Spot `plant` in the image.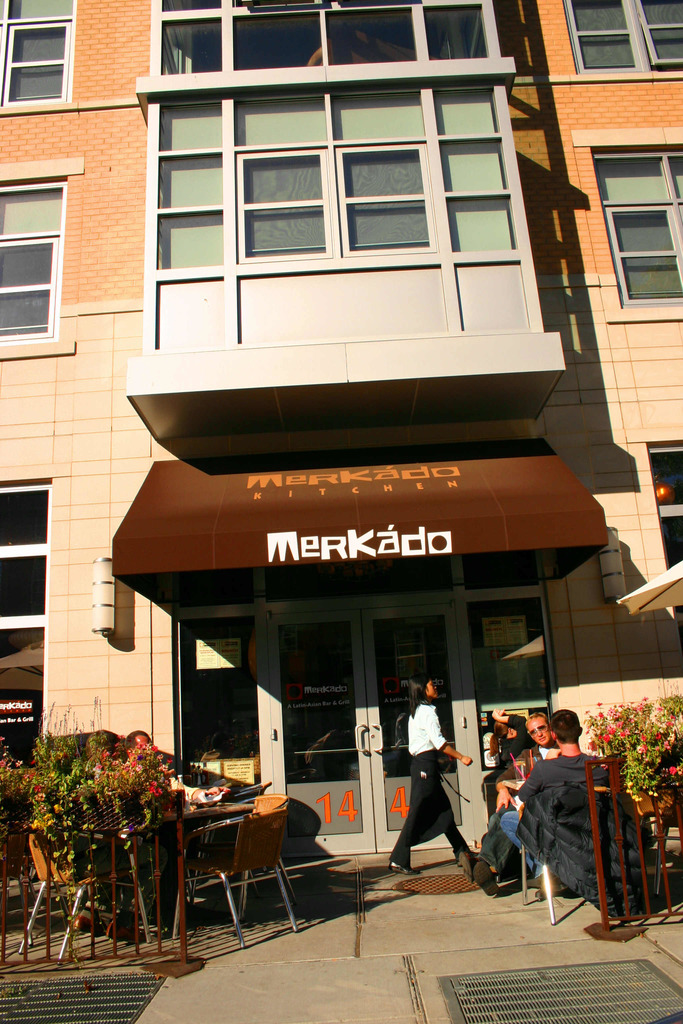
`plant` found at 0/724/33/859.
